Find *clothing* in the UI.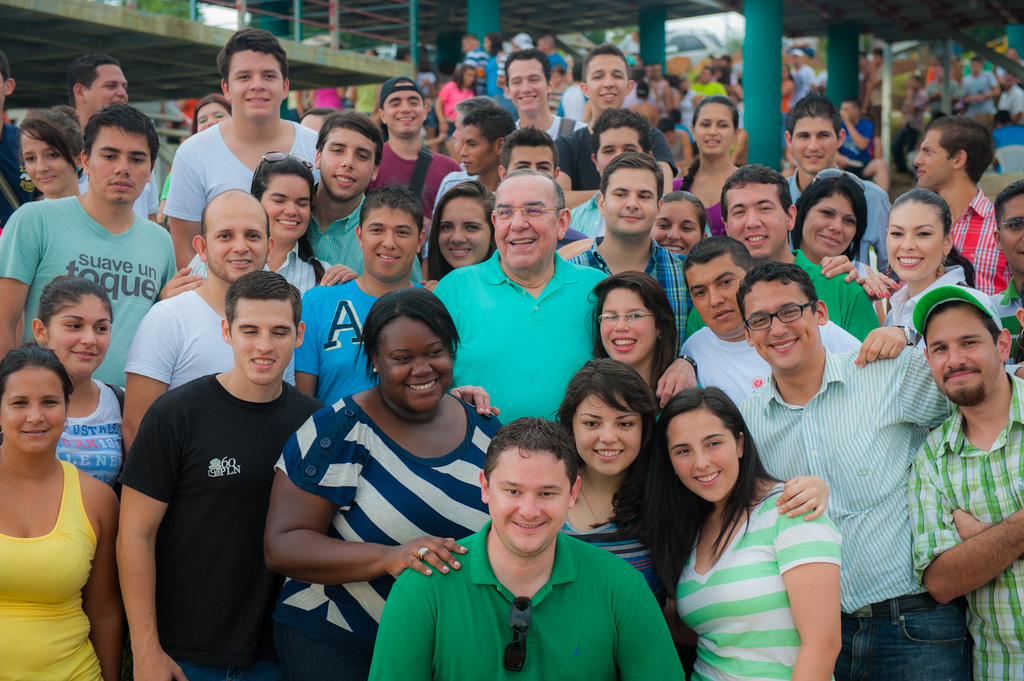
UI element at (300,192,431,287).
